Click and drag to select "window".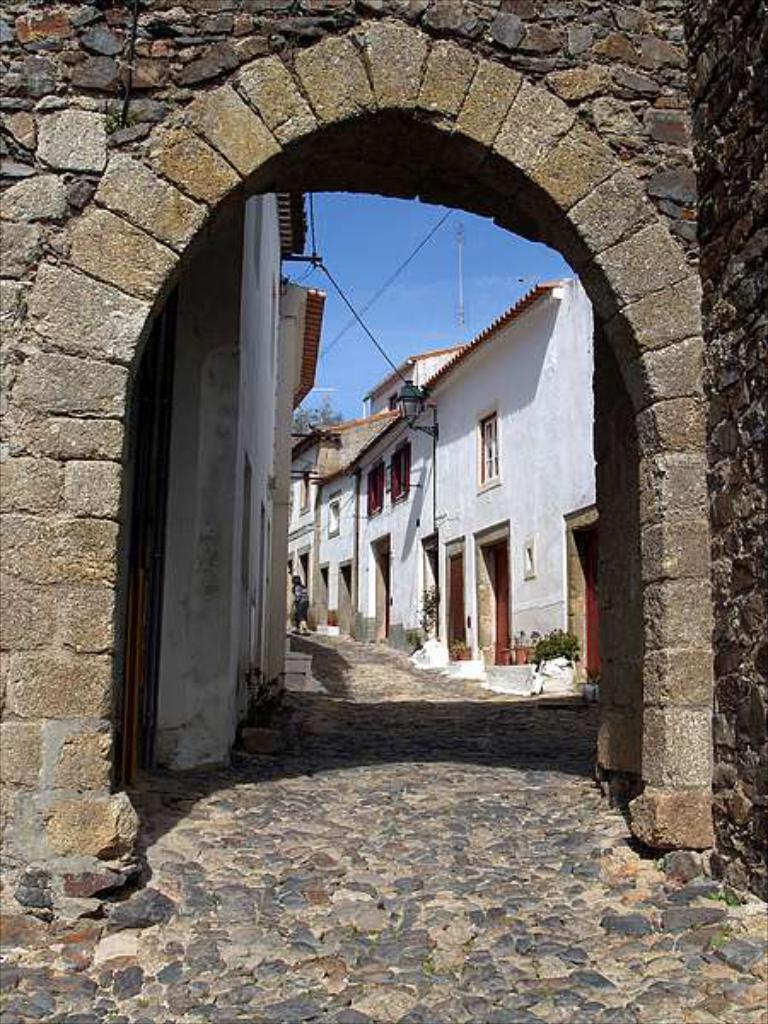
Selection: rect(391, 444, 413, 503).
